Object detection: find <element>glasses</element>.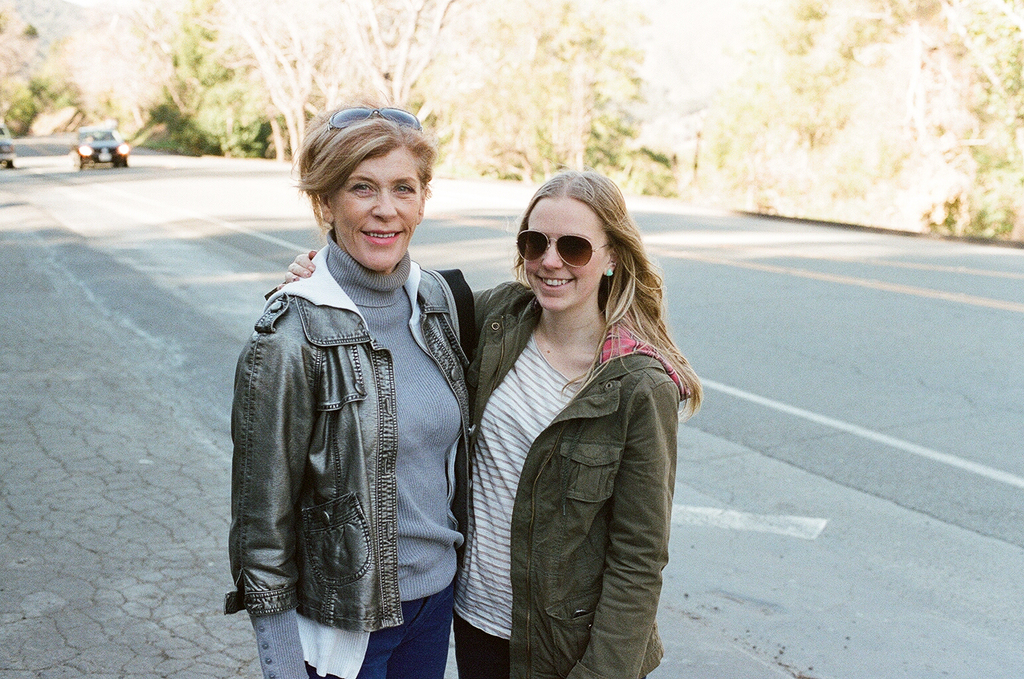
box=[327, 108, 424, 133].
